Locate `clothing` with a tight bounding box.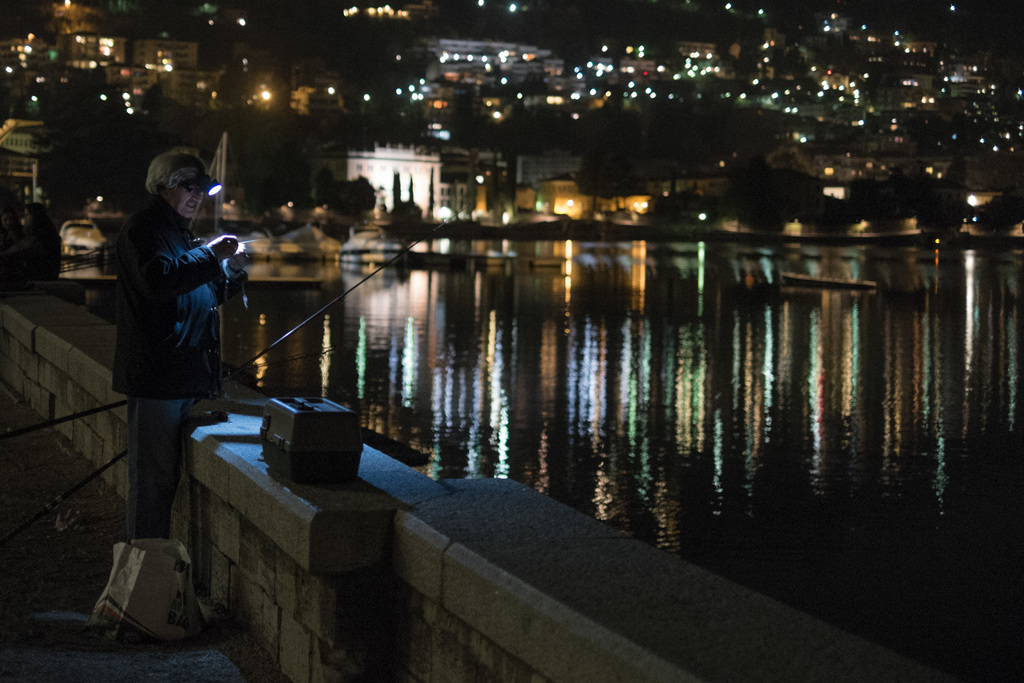
<bbox>108, 190, 249, 539</bbox>.
